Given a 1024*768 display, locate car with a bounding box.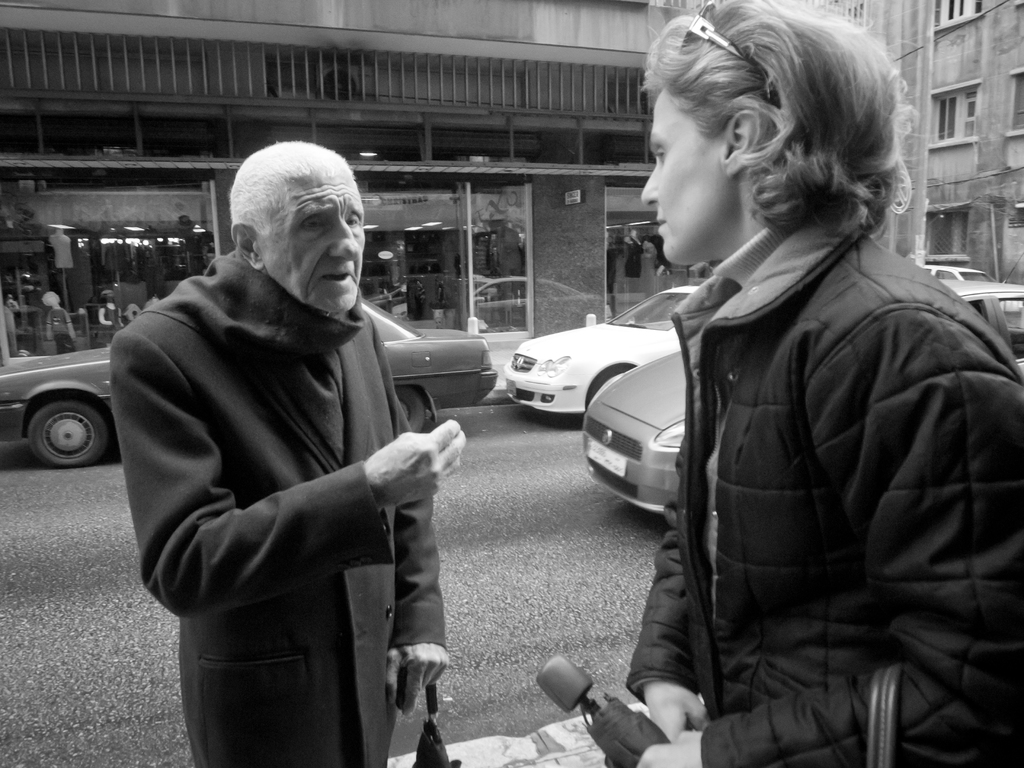
Located: (497,282,700,414).
